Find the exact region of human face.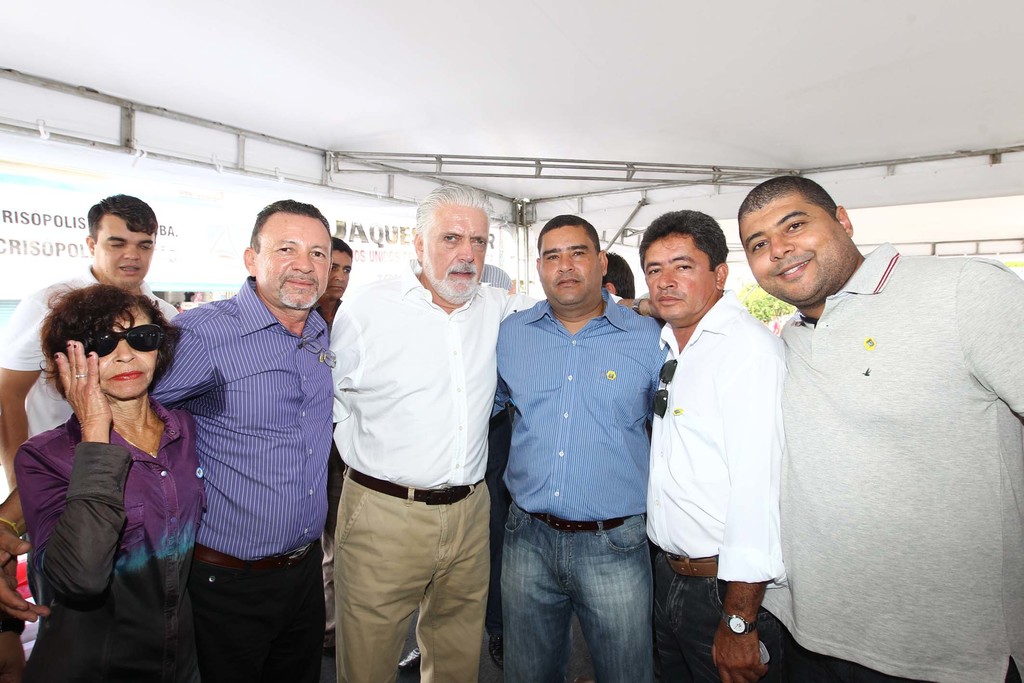
Exact region: left=646, top=235, right=710, bottom=320.
